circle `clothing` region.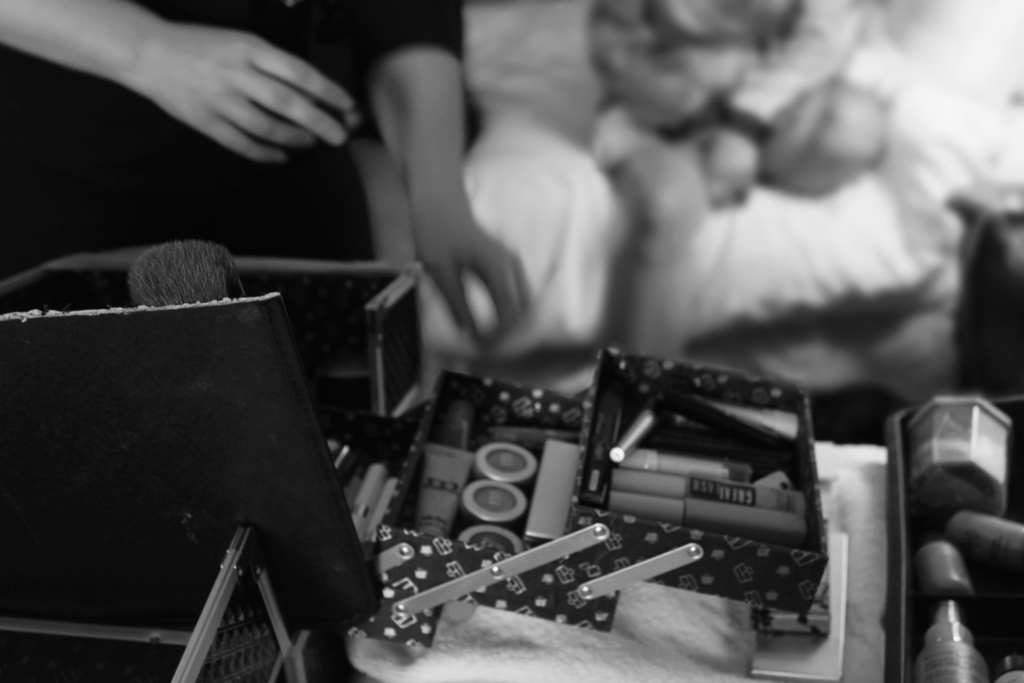
Region: <box>0,0,484,262</box>.
